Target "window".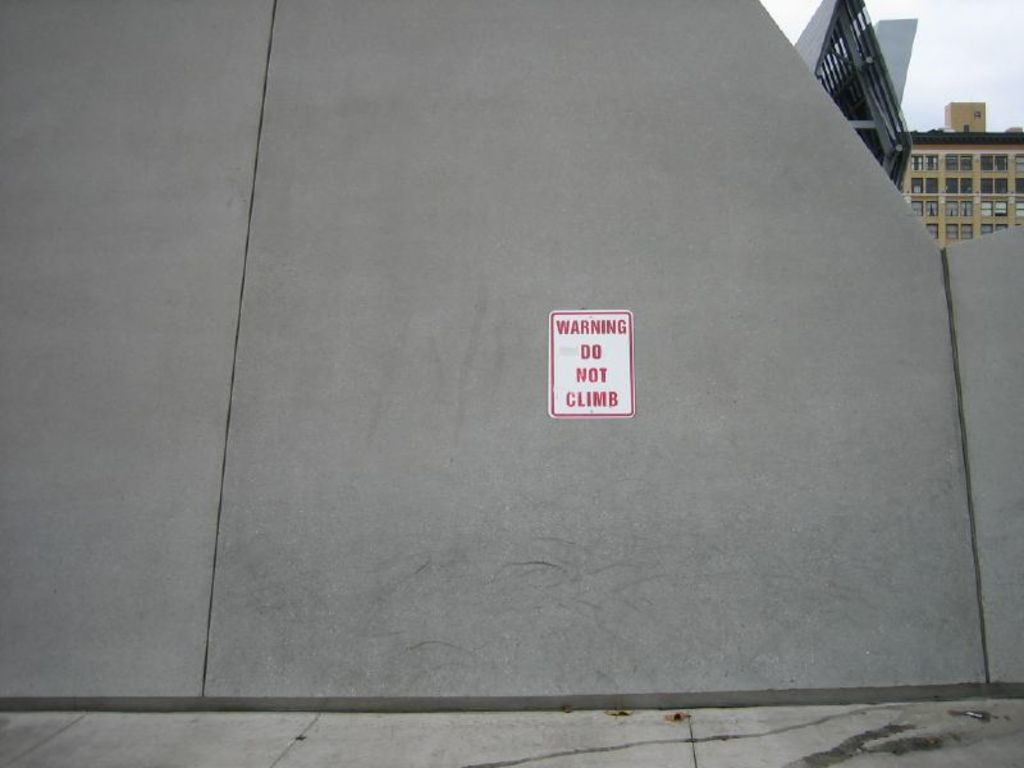
Target region: 947/224/956/238.
